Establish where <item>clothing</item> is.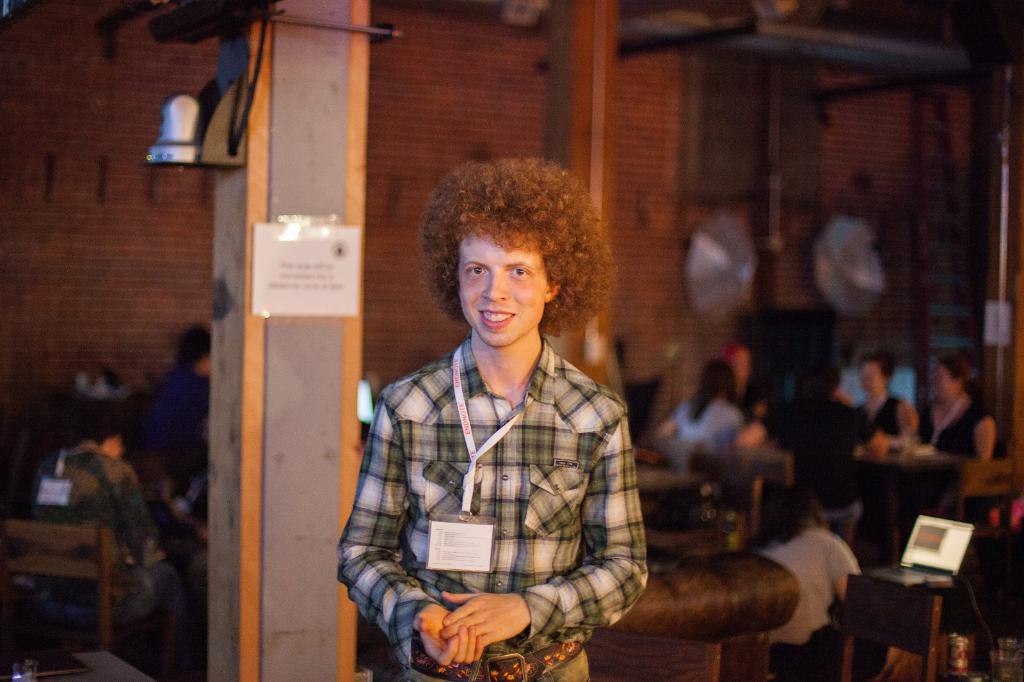
Established at x1=150, y1=362, x2=214, y2=442.
